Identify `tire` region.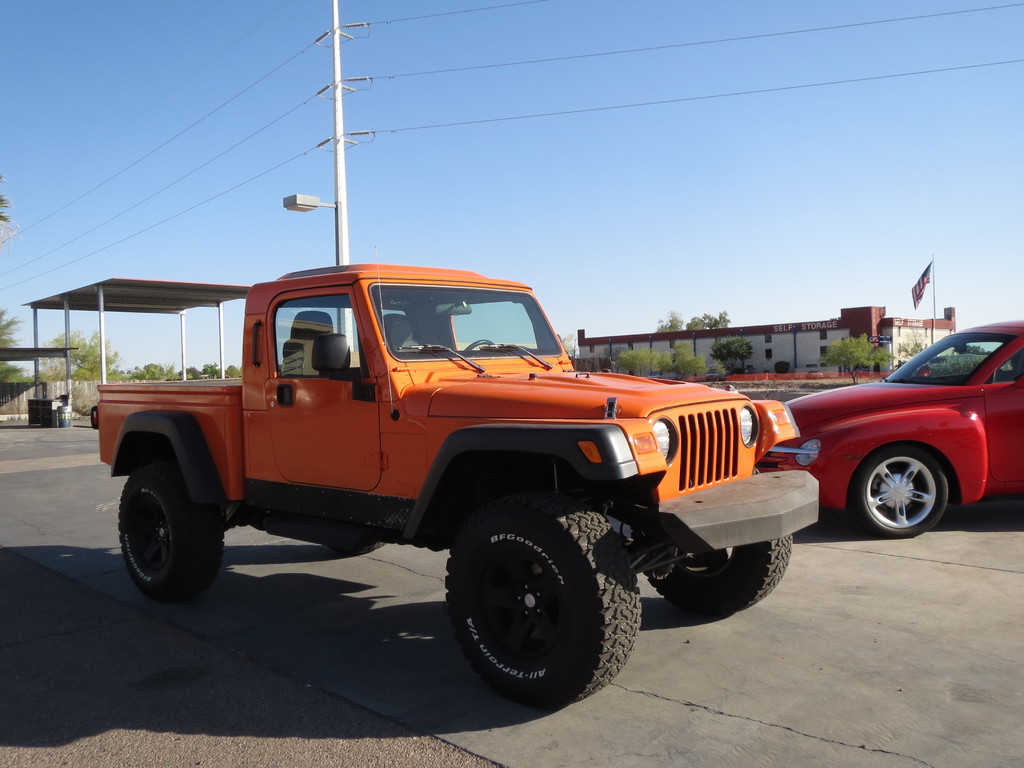
Region: bbox=[646, 542, 795, 610].
